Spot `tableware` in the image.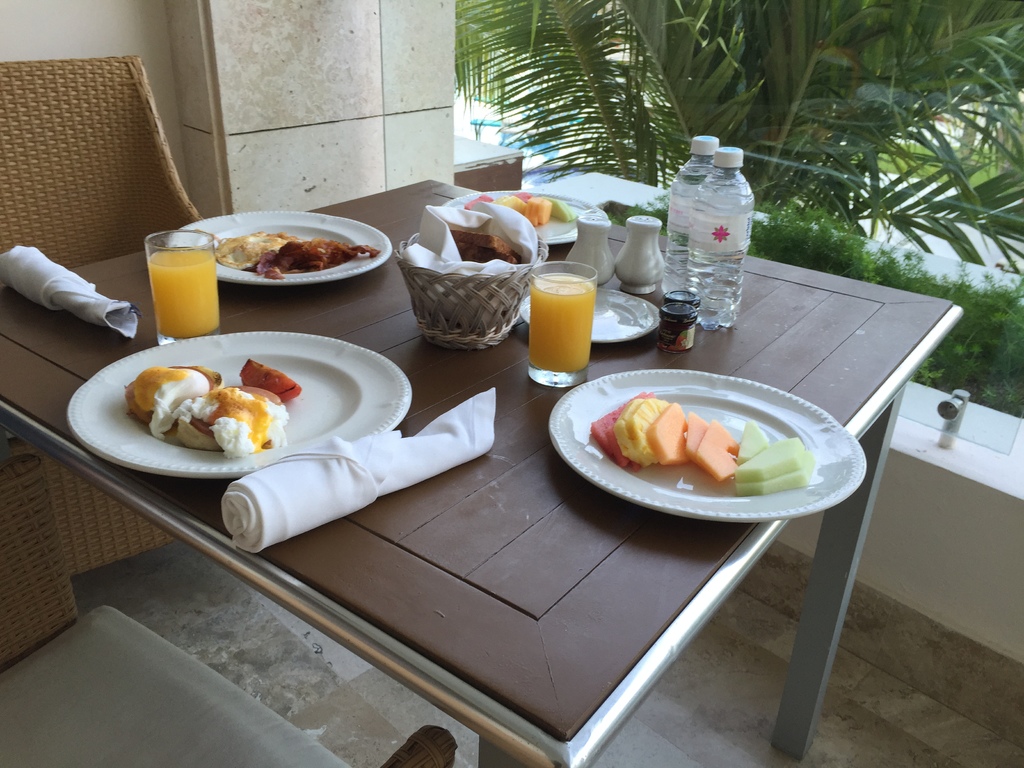
`tableware` found at (535,375,867,533).
